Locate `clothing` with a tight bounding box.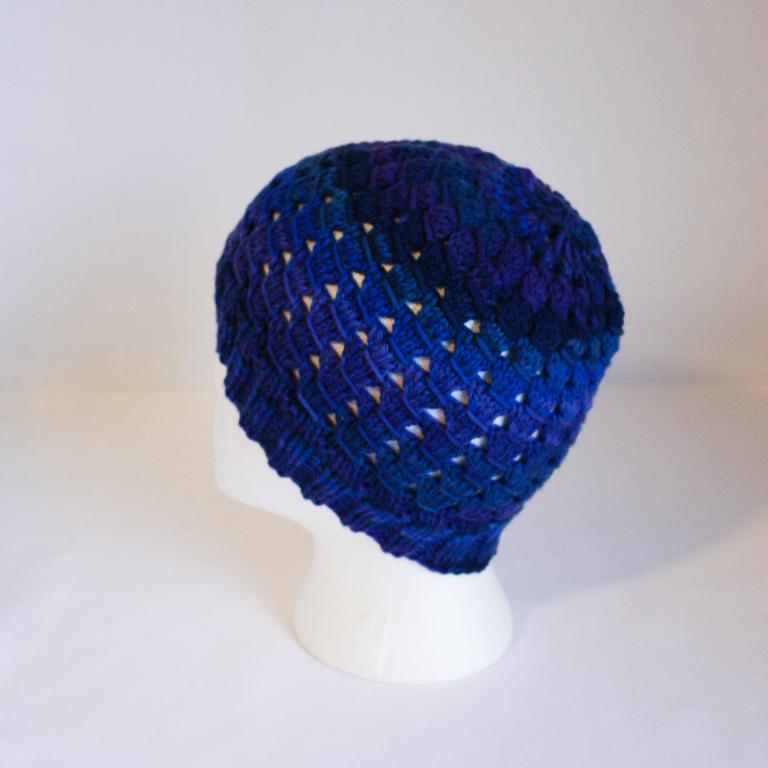
BBox(213, 142, 626, 576).
